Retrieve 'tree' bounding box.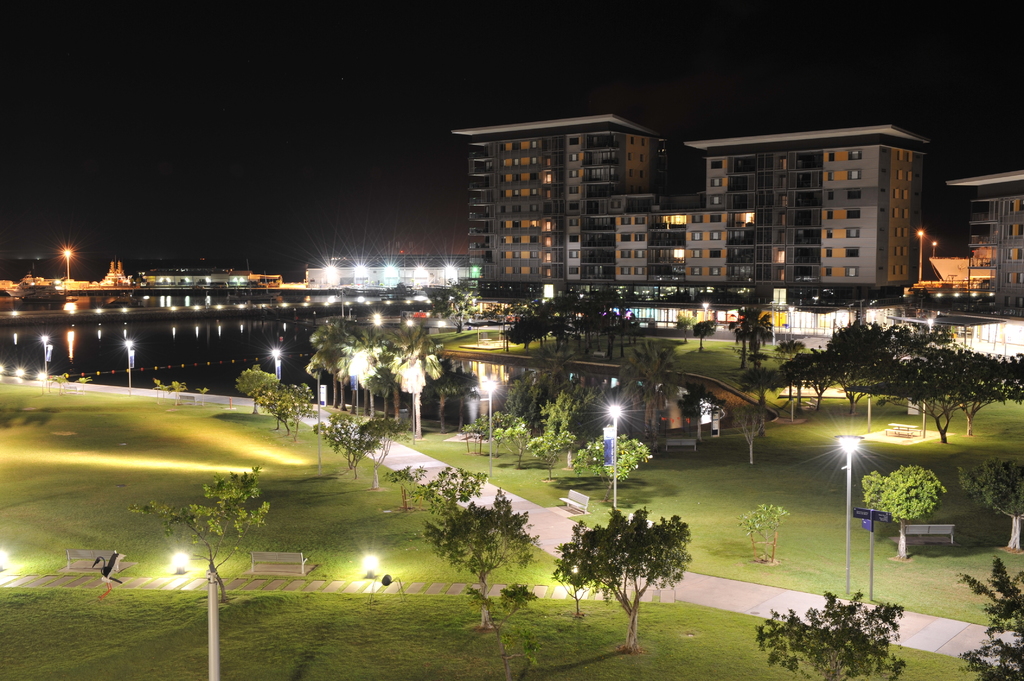
Bounding box: crop(427, 490, 538, 632).
